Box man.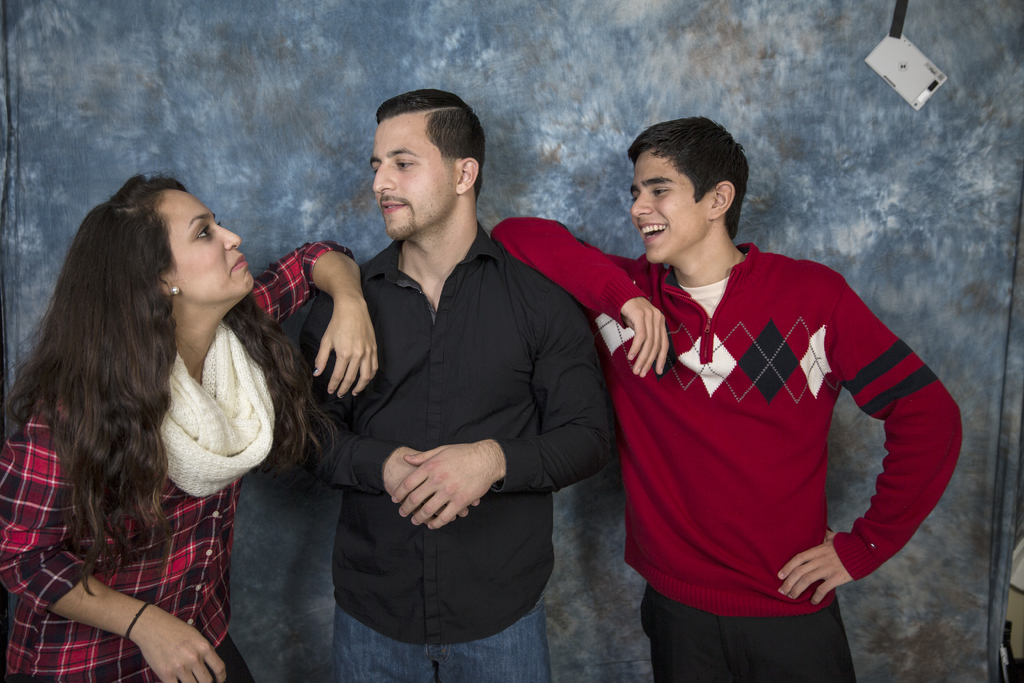
region(298, 89, 609, 682).
